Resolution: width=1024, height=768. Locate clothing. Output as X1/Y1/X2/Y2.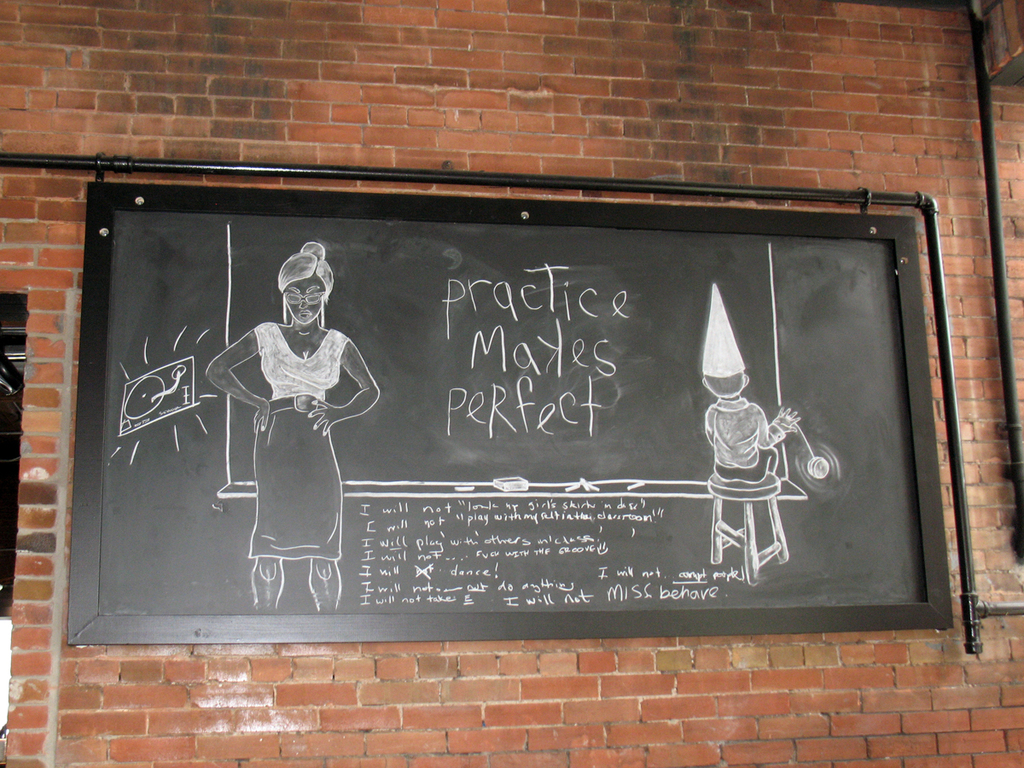
229/279/359/563.
